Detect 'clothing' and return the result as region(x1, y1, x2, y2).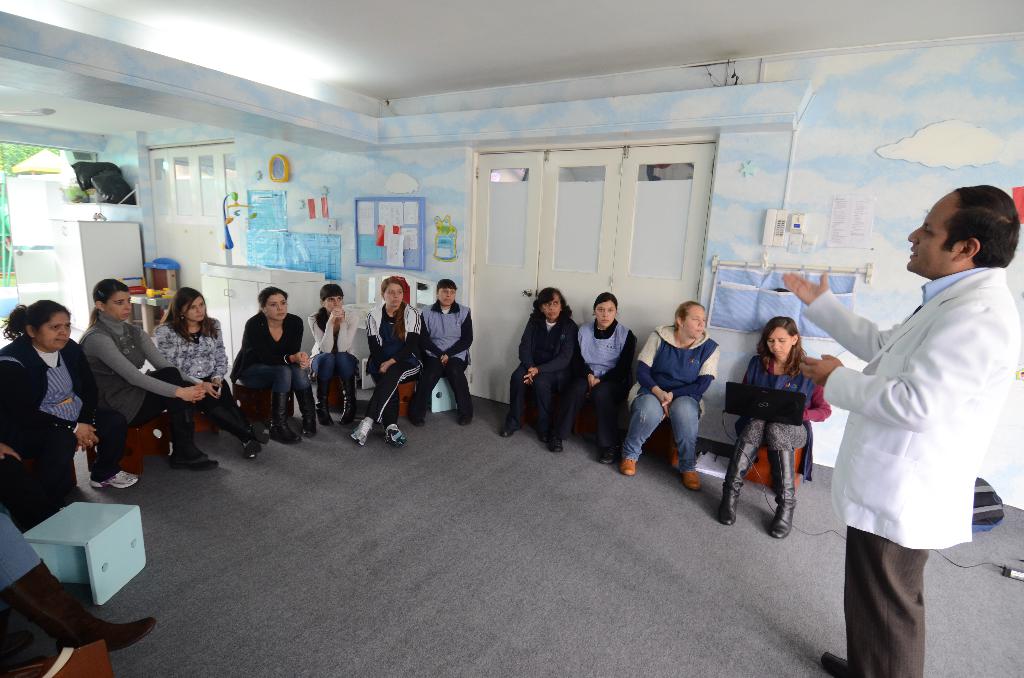
region(0, 330, 132, 492).
